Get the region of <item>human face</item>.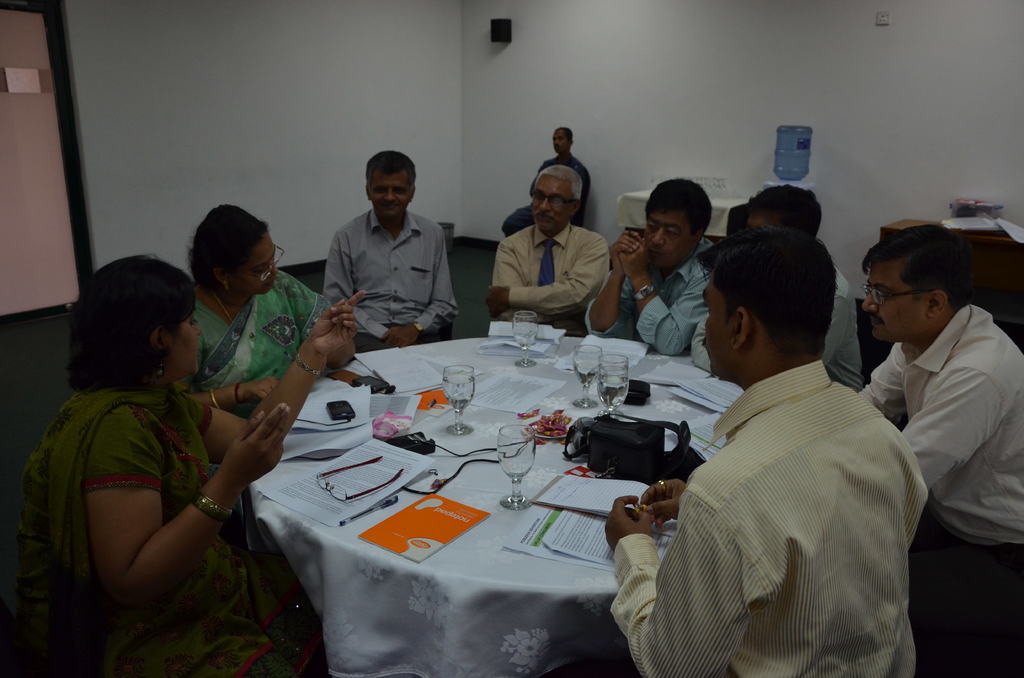
(706,284,735,376).
